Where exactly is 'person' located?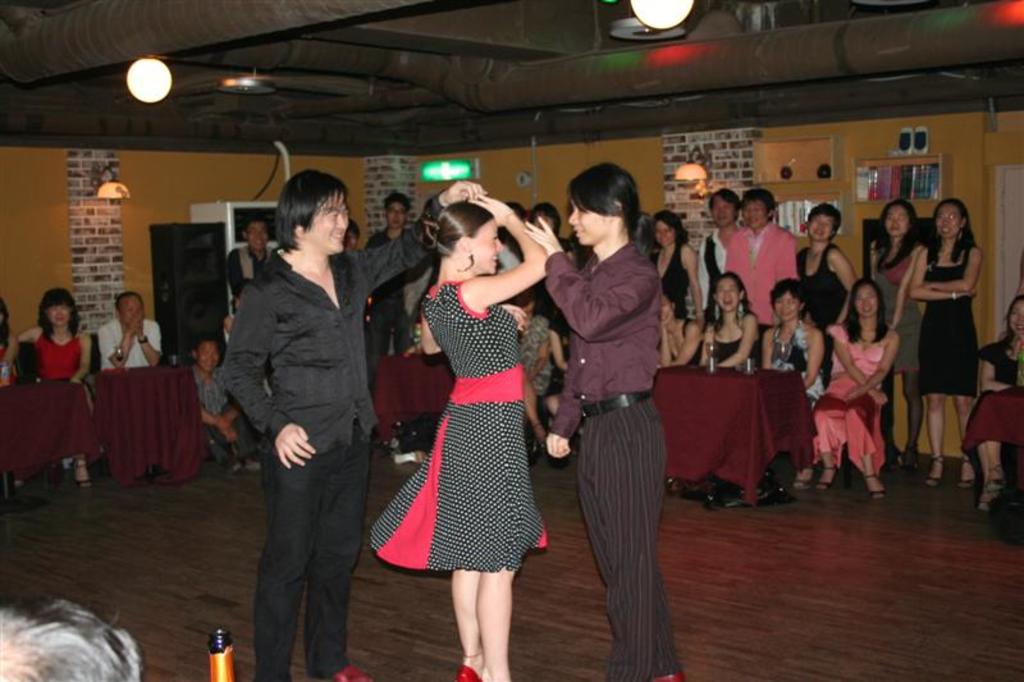
Its bounding box is x1=520 y1=160 x2=669 y2=681.
